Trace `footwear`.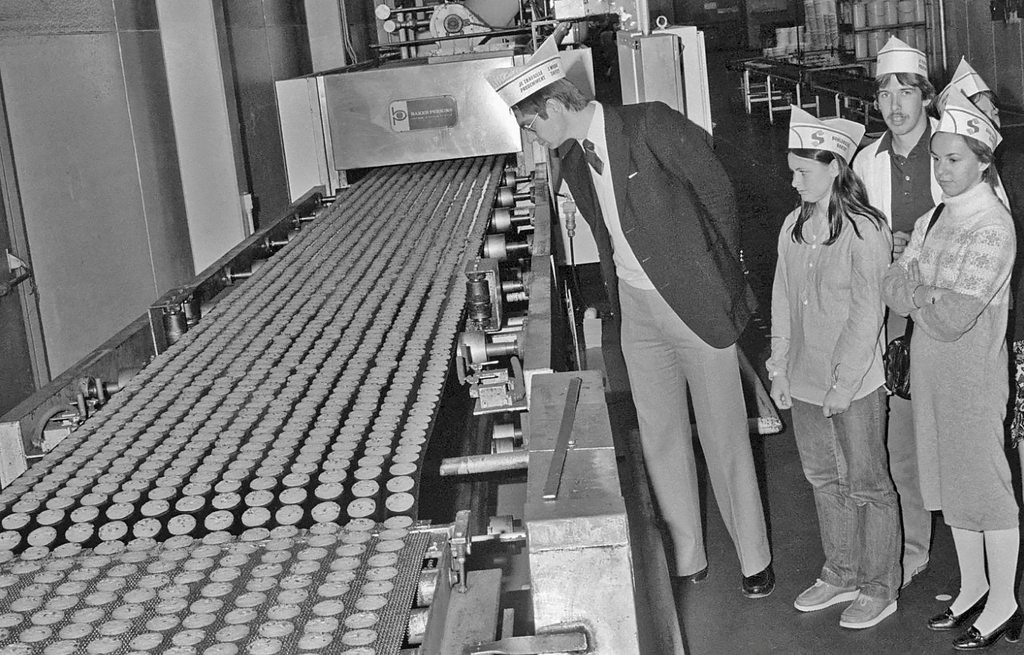
Traced to bbox(924, 581, 990, 634).
